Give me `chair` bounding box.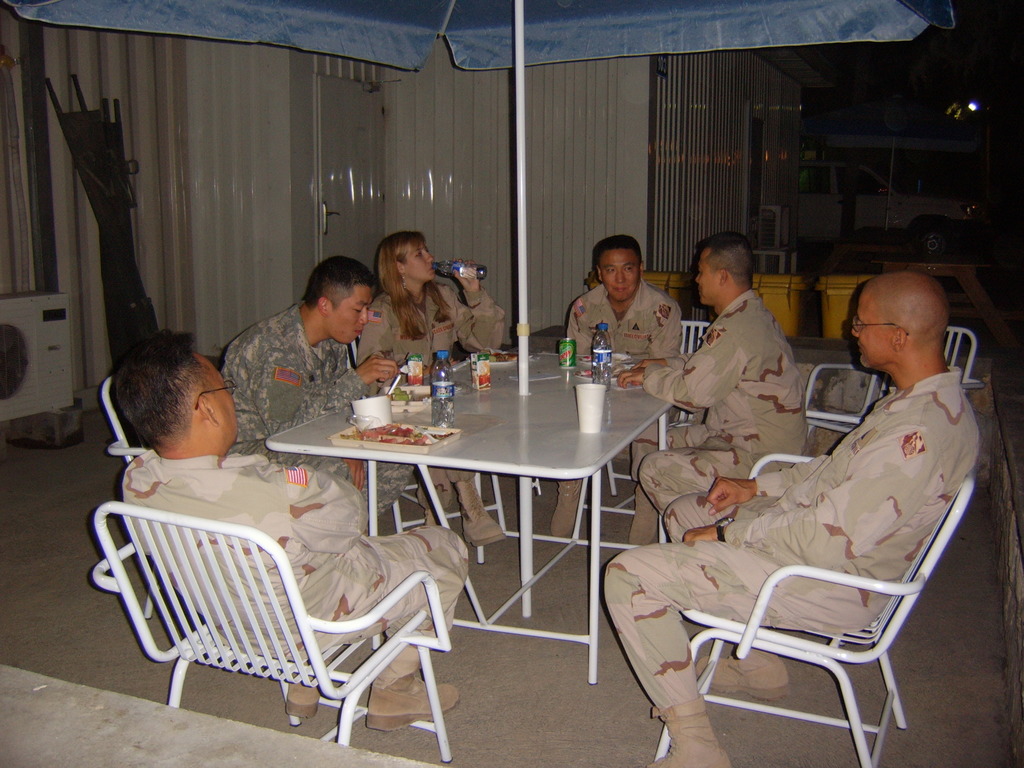
pyautogui.locateOnScreen(103, 376, 156, 474).
